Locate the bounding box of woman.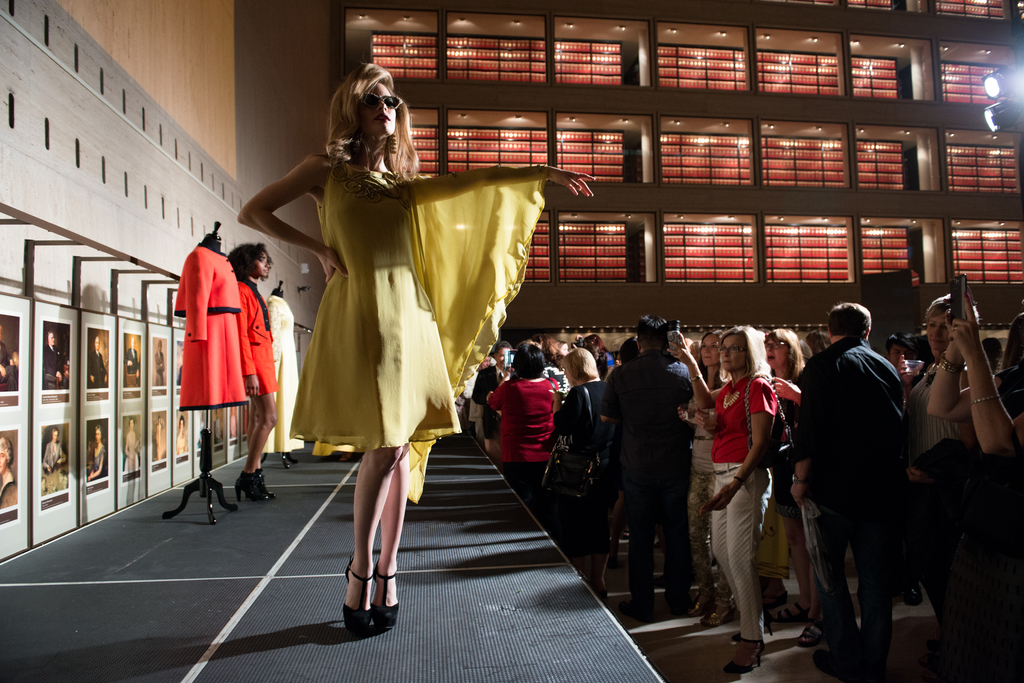
Bounding box: [x1=906, y1=284, x2=995, y2=679].
